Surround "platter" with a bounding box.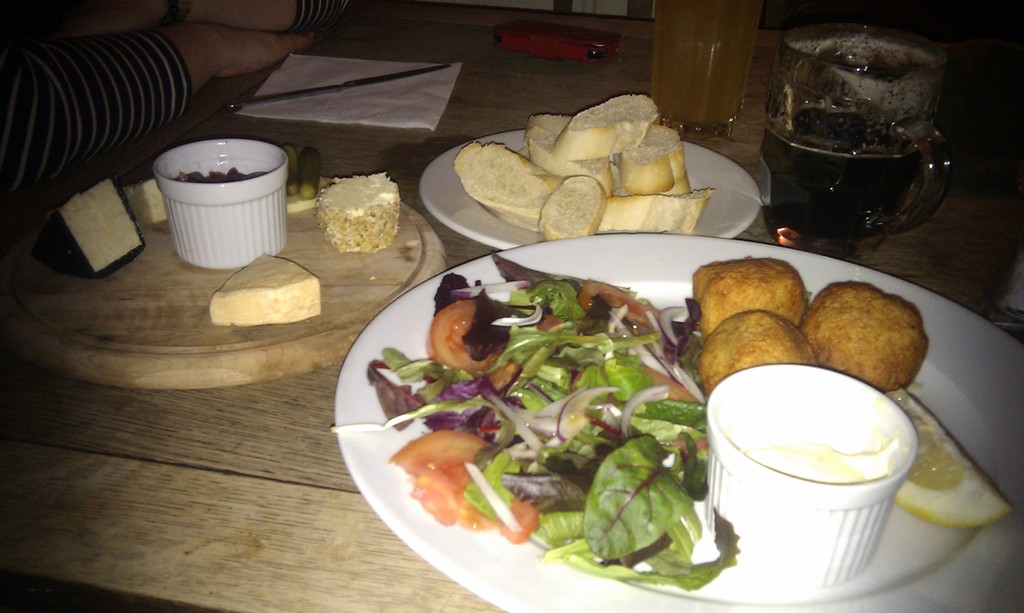
detection(330, 231, 1023, 612).
